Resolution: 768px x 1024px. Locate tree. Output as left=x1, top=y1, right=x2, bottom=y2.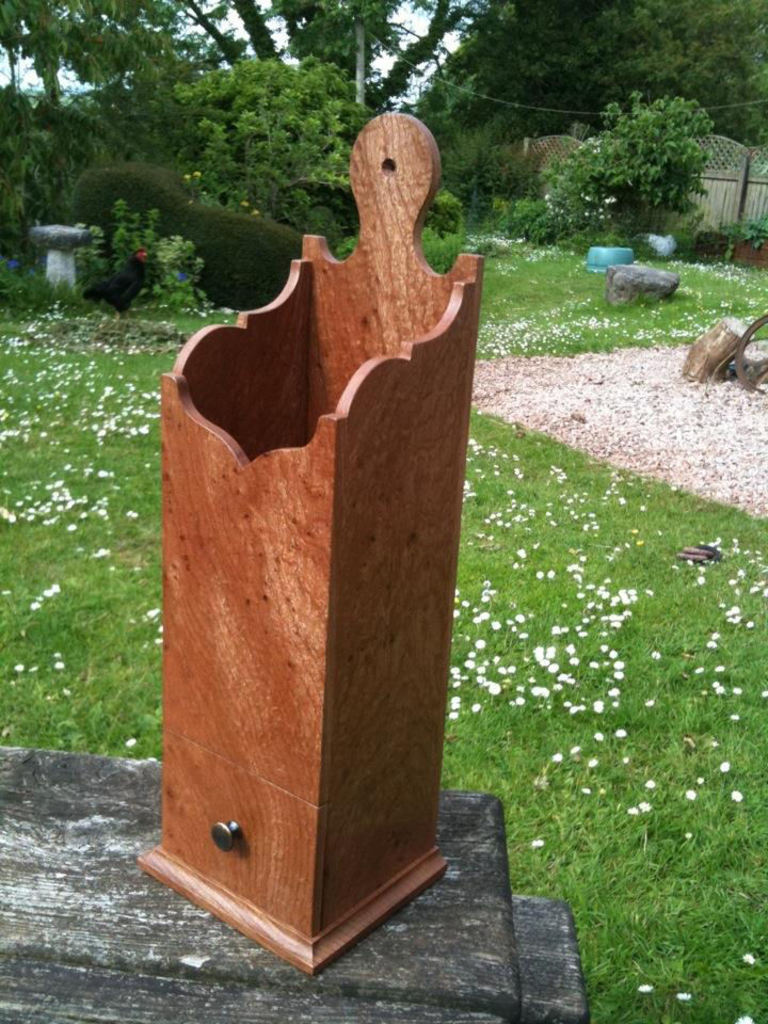
left=0, top=0, right=767, bottom=226.
